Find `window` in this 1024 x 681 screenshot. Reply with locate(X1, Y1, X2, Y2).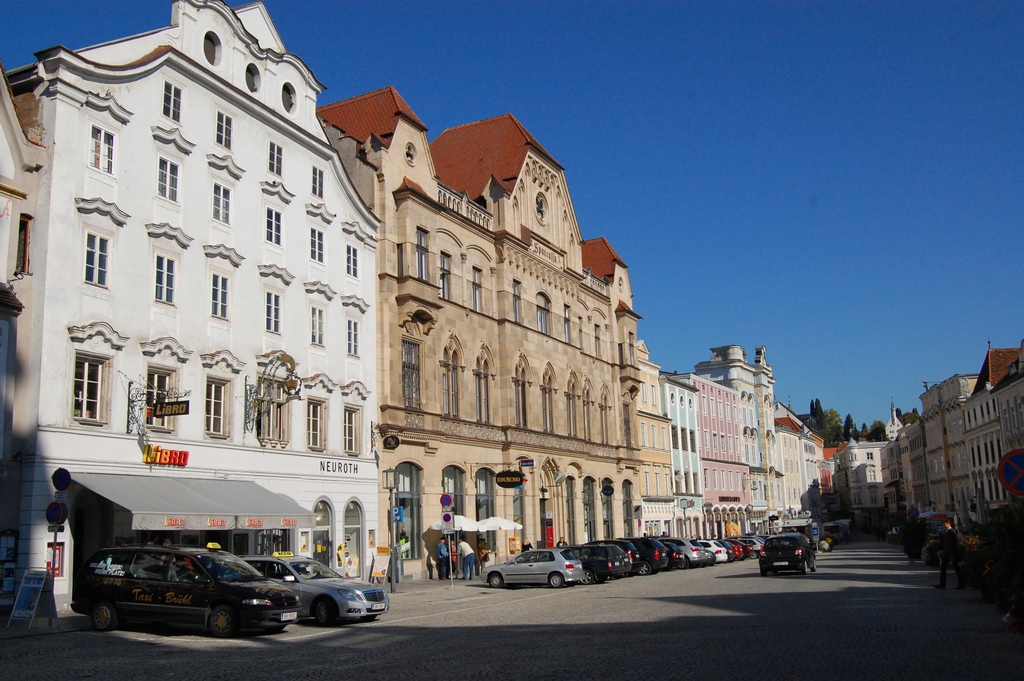
locate(684, 475, 689, 494).
